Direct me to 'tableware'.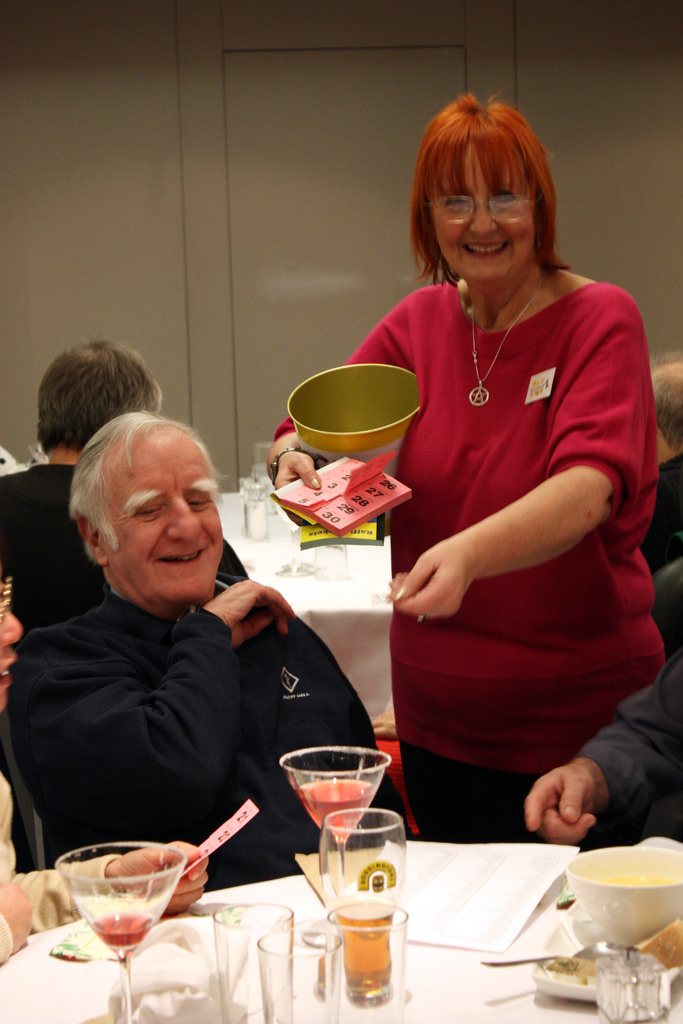
Direction: [55, 842, 187, 1021].
